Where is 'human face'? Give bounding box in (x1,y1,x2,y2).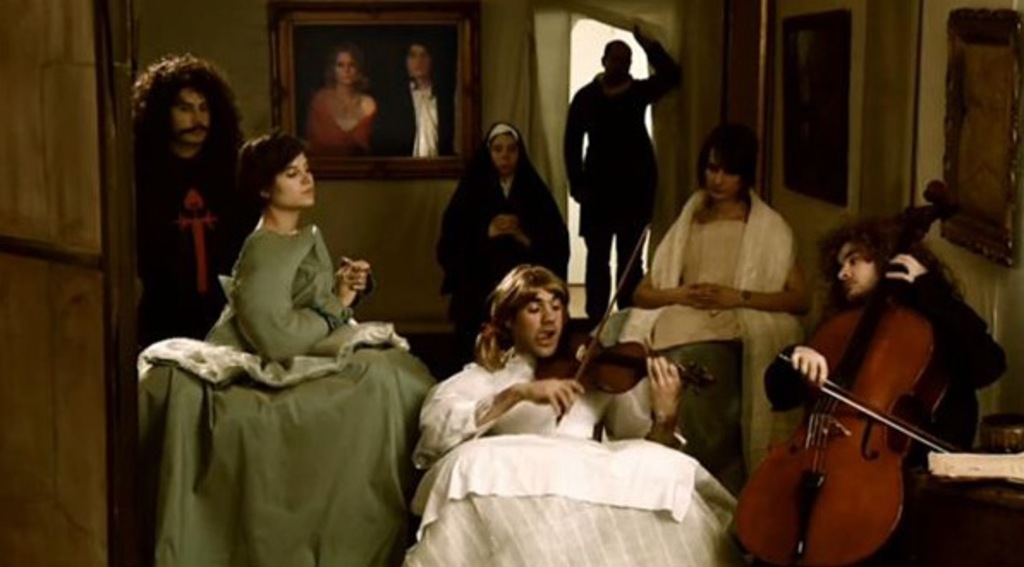
(833,241,878,299).
